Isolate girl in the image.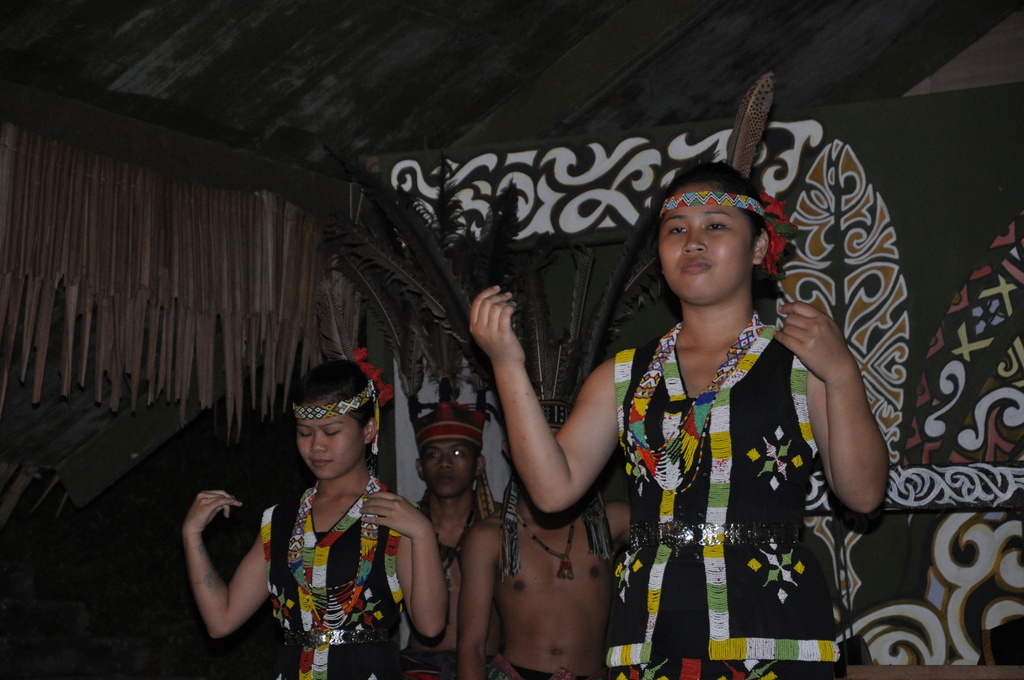
Isolated region: box=[468, 162, 889, 679].
